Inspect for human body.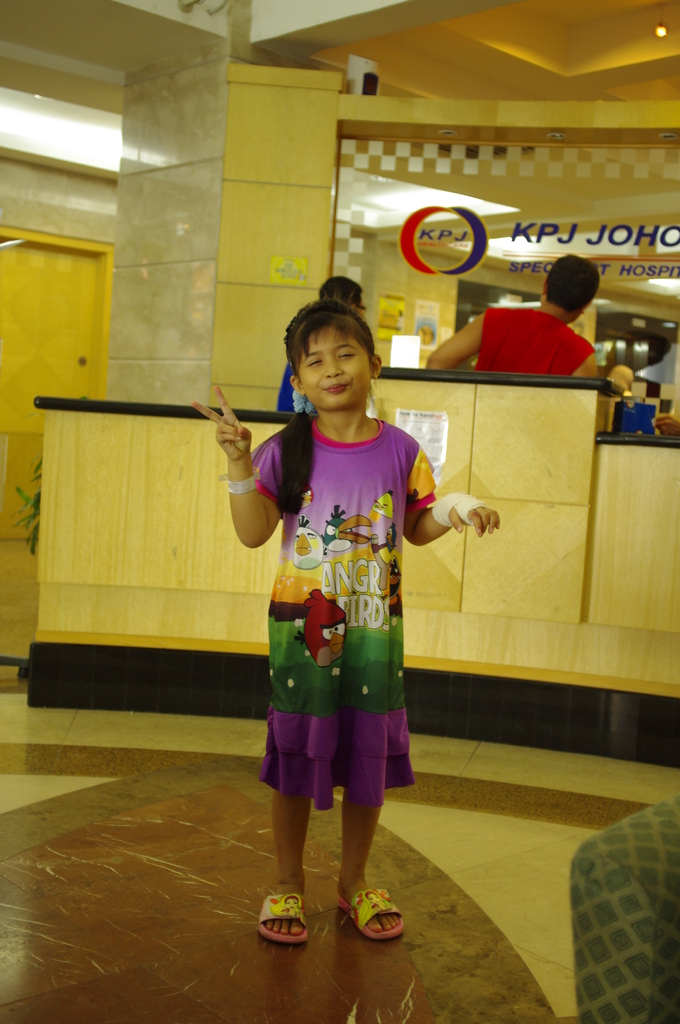
Inspection: [428,294,606,378].
